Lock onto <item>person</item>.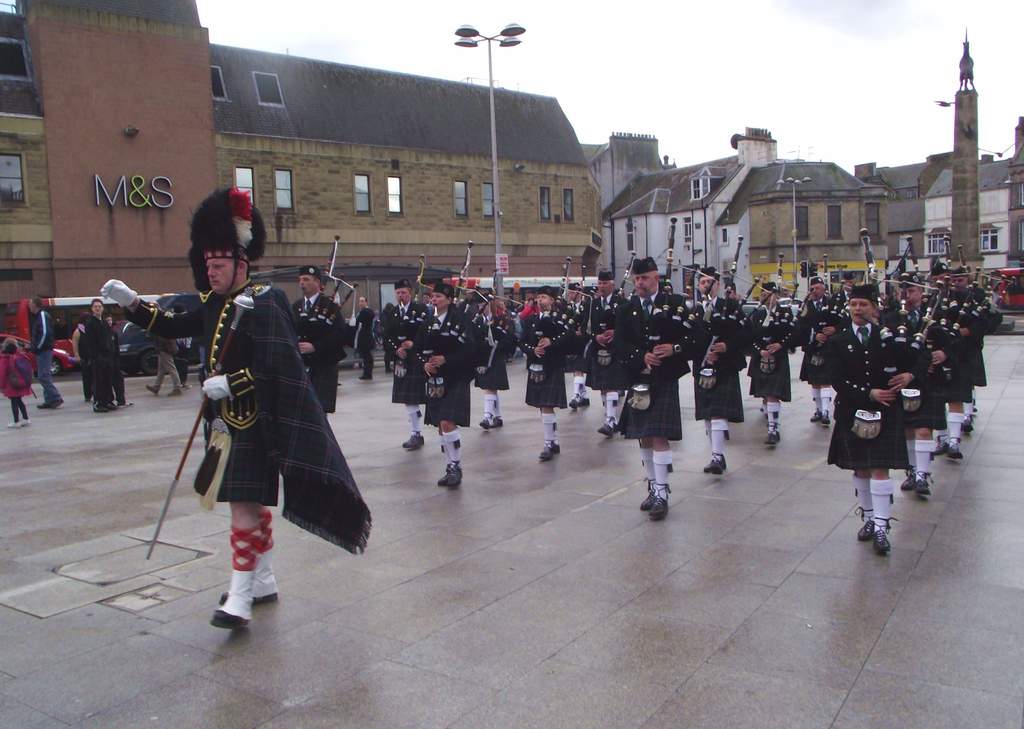
Locked: 173/301/191/389.
